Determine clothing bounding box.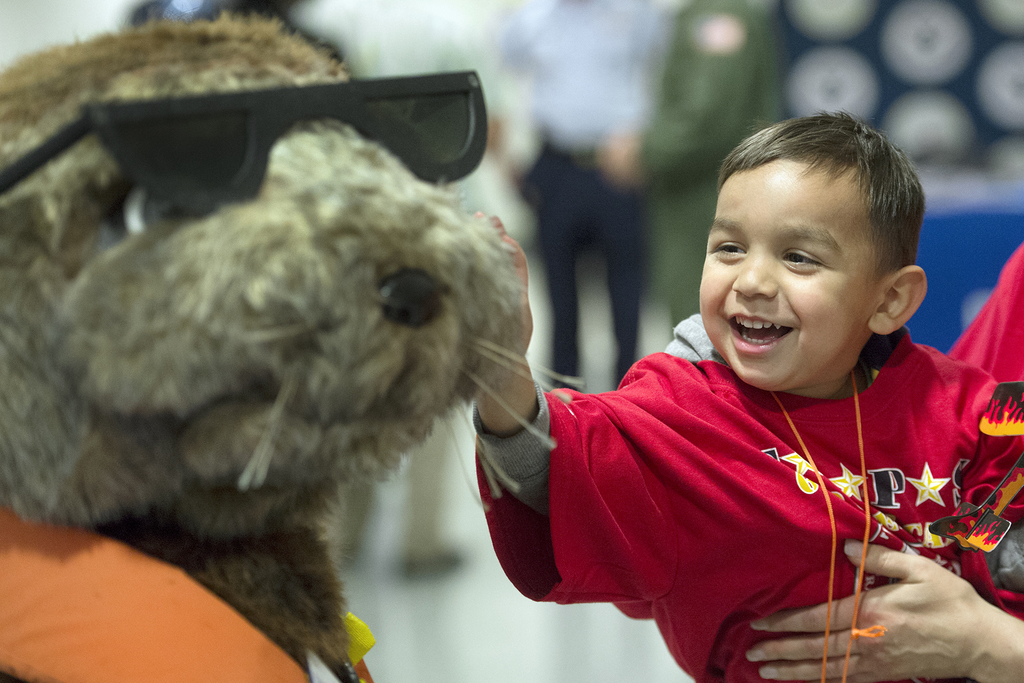
Determined: rect(945, 242, 1023, 623).
